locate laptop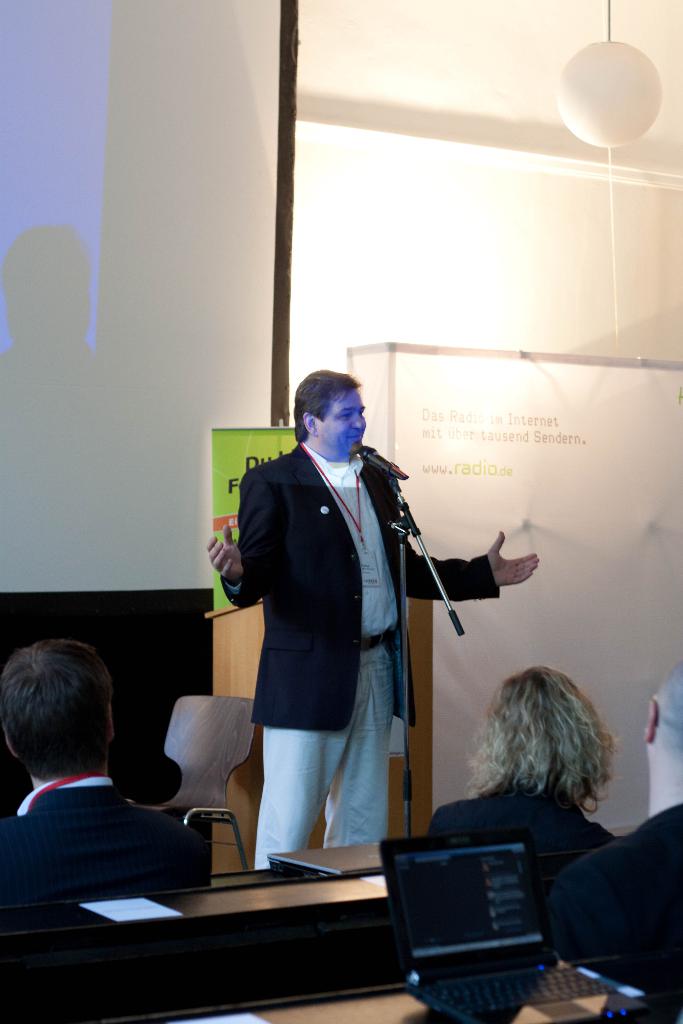
detection(401, 824, 591, 1007)
